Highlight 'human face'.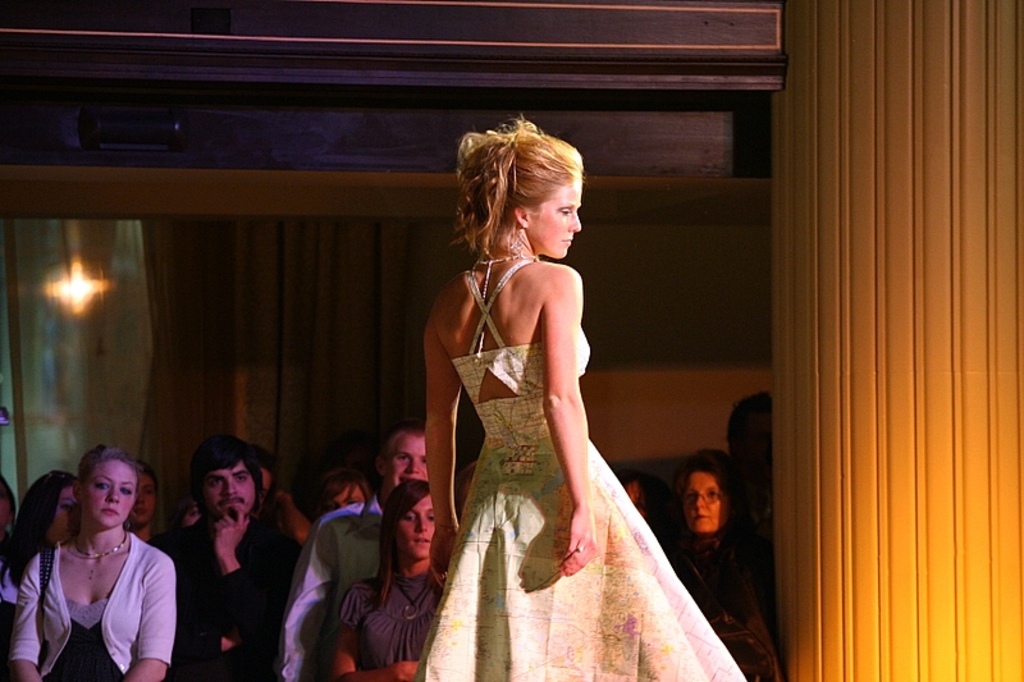
Highlighted region: (left=387, top=438, right=430, bottom=491).
